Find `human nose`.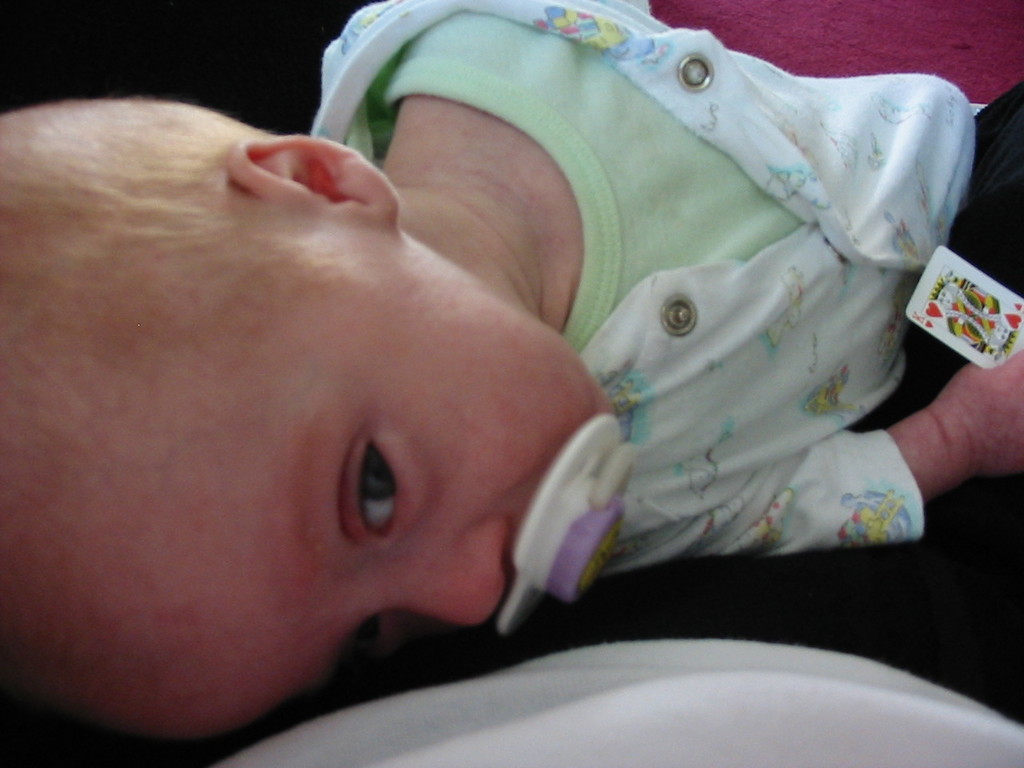
box=[374, 511, 509, 623].
